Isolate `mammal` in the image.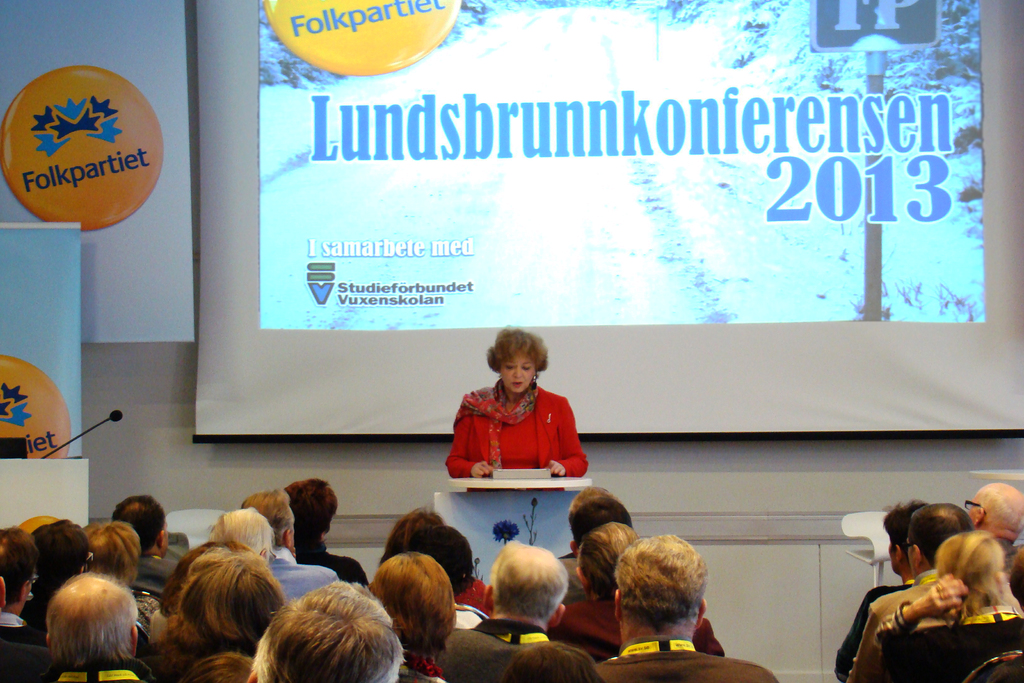
Isolated region: [278,474,371,588].
